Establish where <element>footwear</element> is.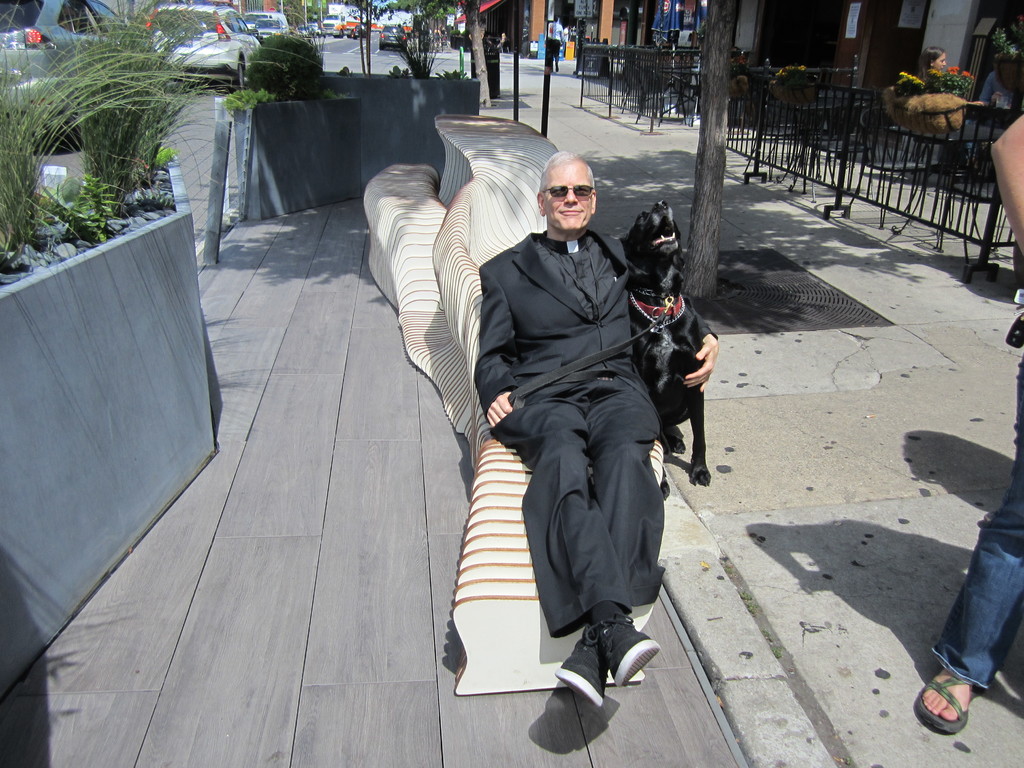
Established at <box>599,616,662,691</box>.
